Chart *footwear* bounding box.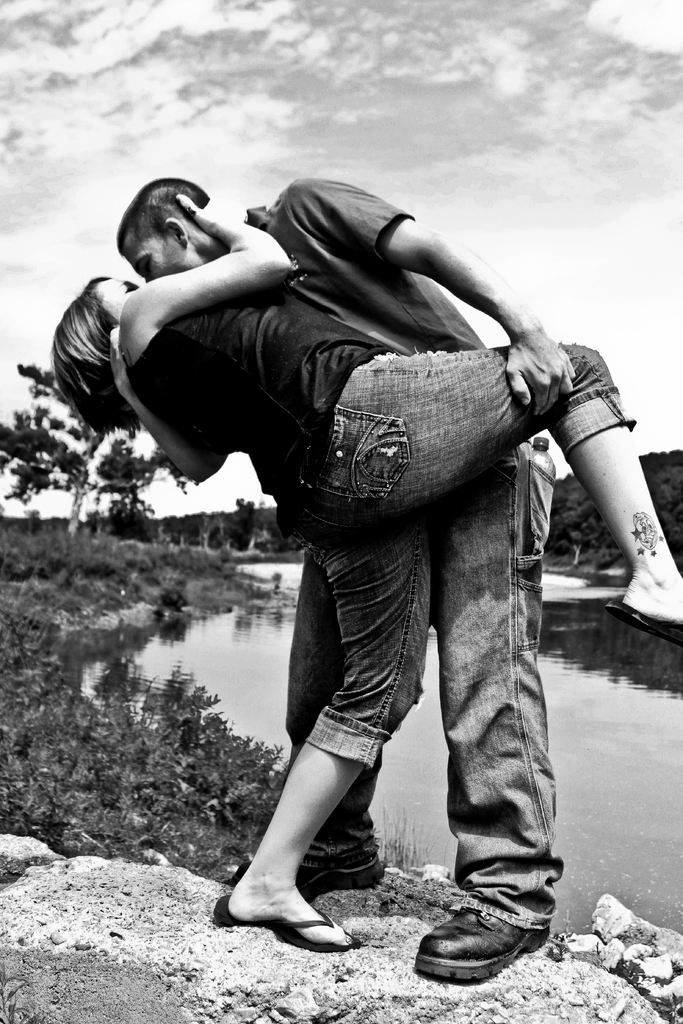
Charted: <region>236, 855, 374, 897</region>.
